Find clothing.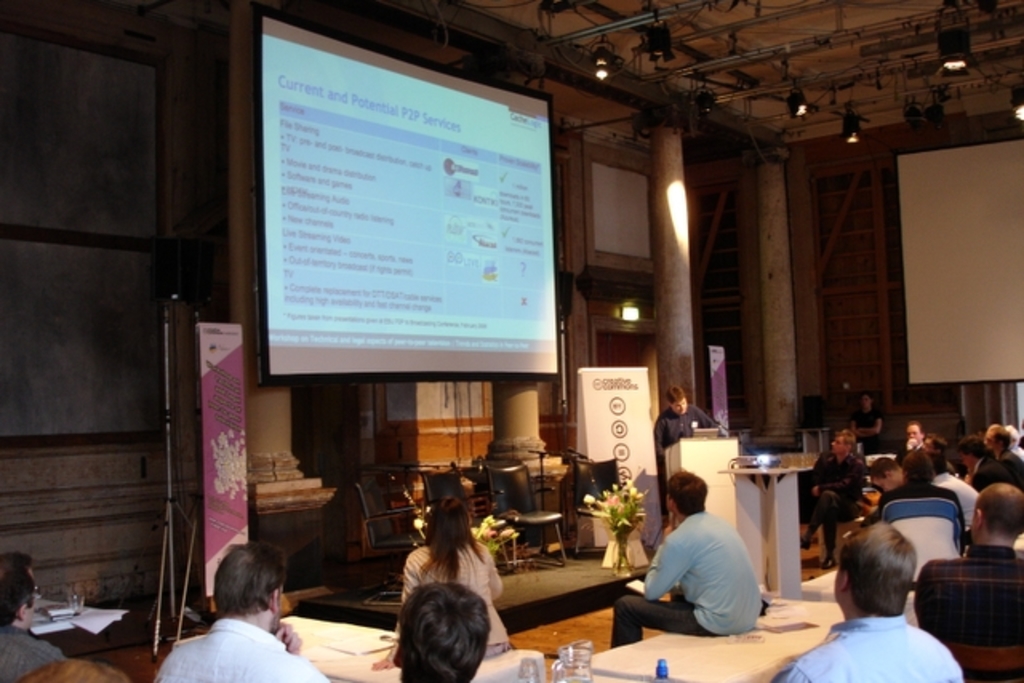
x1=157, y1=619, x2=347, y2=681.
